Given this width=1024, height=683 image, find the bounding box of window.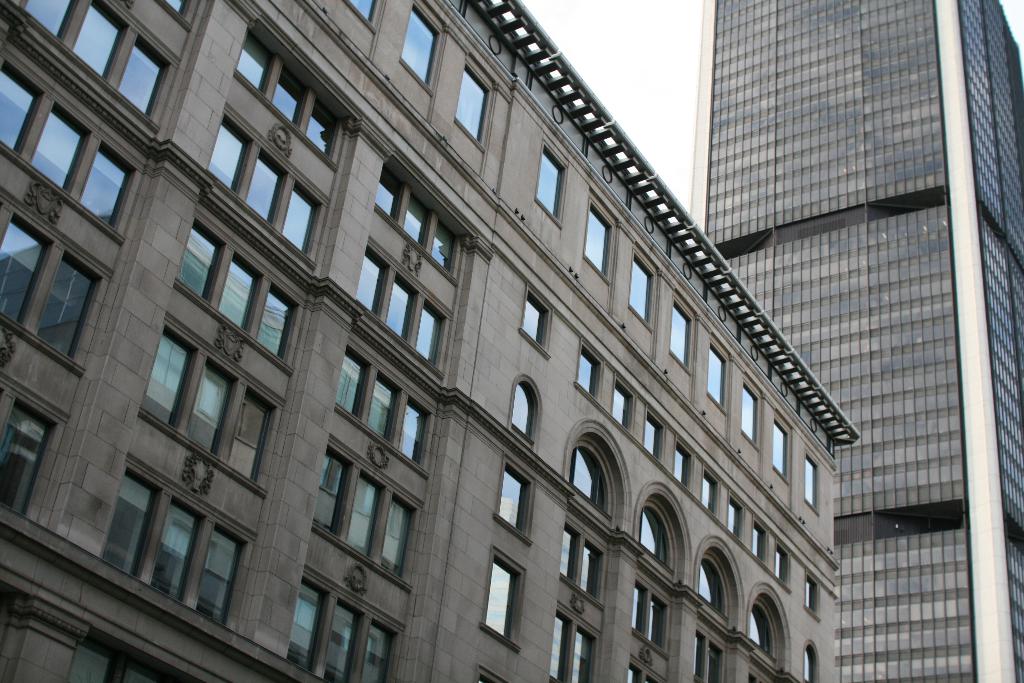
628/660/671/682.
